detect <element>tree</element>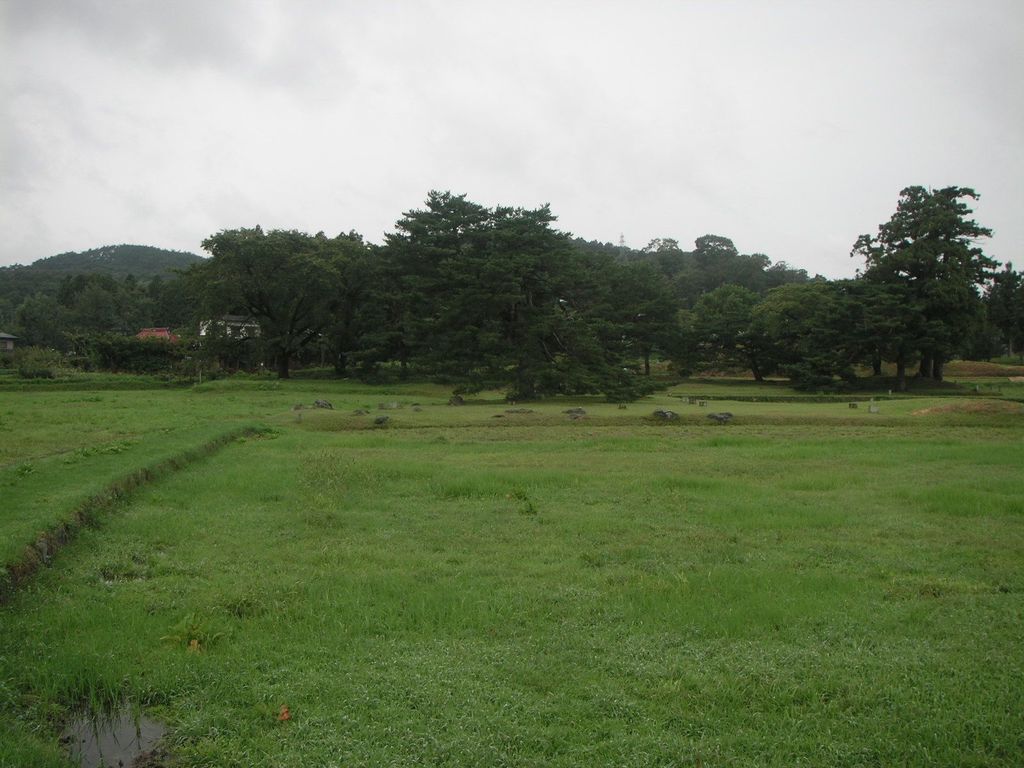
[980, 257, 1023, 360]
